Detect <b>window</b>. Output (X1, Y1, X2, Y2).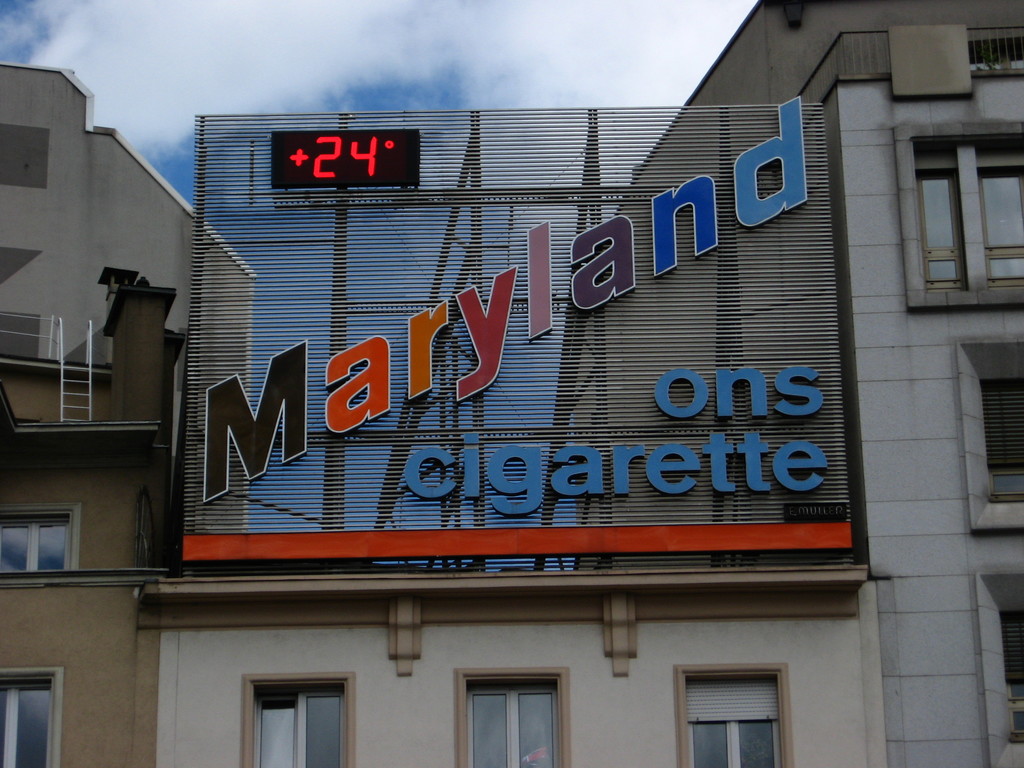
(0, 511, 90, 578).
